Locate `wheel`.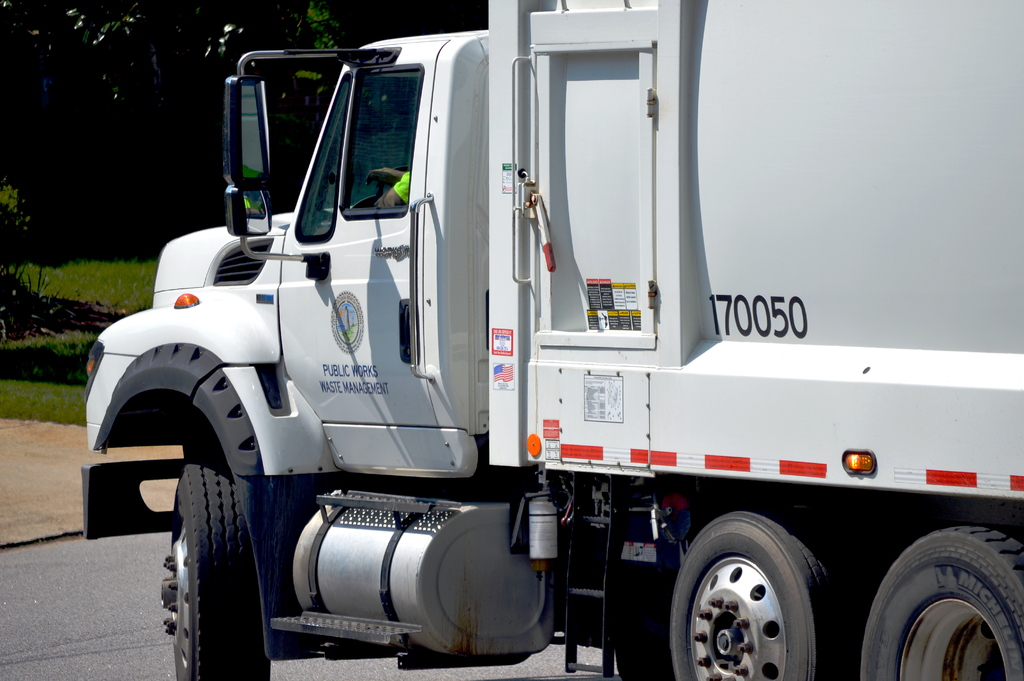
Bounding box: {"x1": 677, "y1": 519, "x2": 844, "y2": 676}.
